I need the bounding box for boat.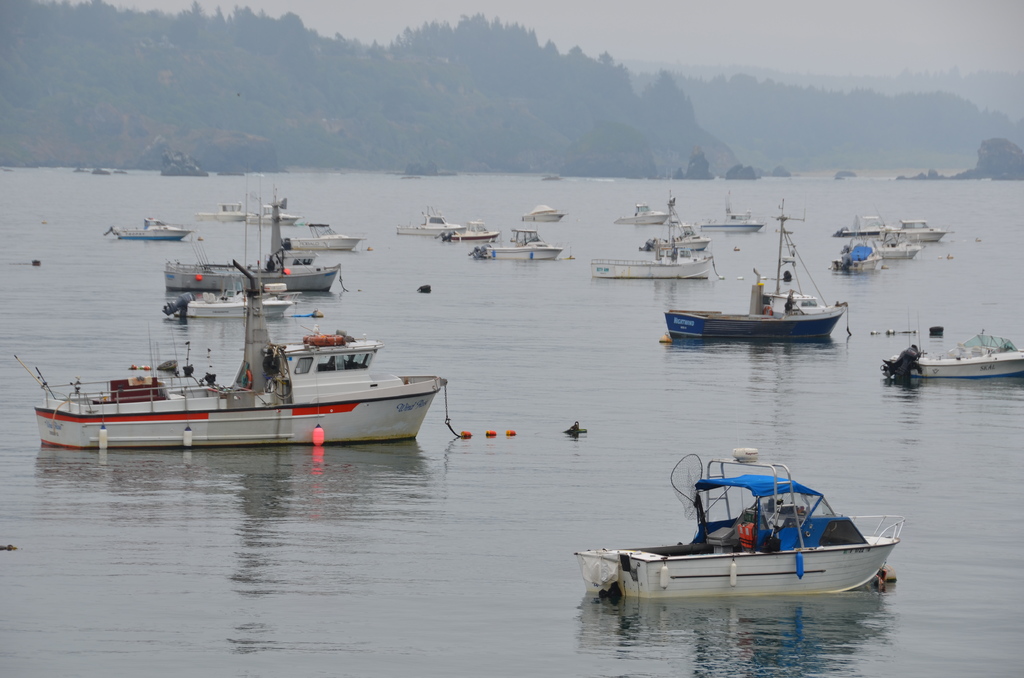
Here it is: 887, 309, 1023, 373.
